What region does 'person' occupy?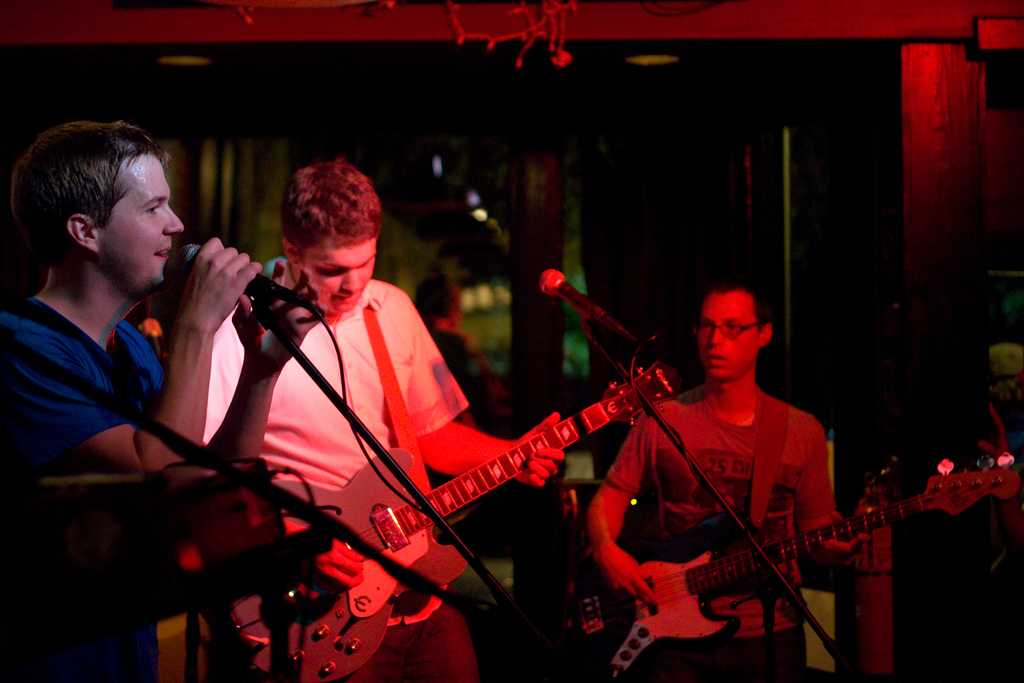
select_region(200, 156, 565, 679).
